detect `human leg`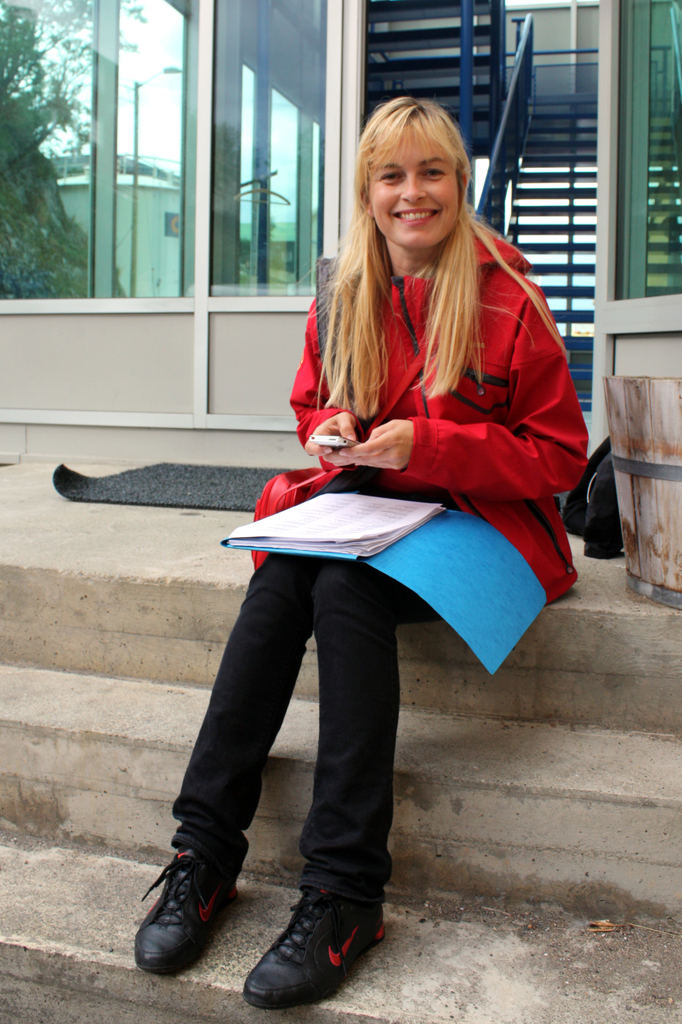
crop(134, 554, 311, 975)
